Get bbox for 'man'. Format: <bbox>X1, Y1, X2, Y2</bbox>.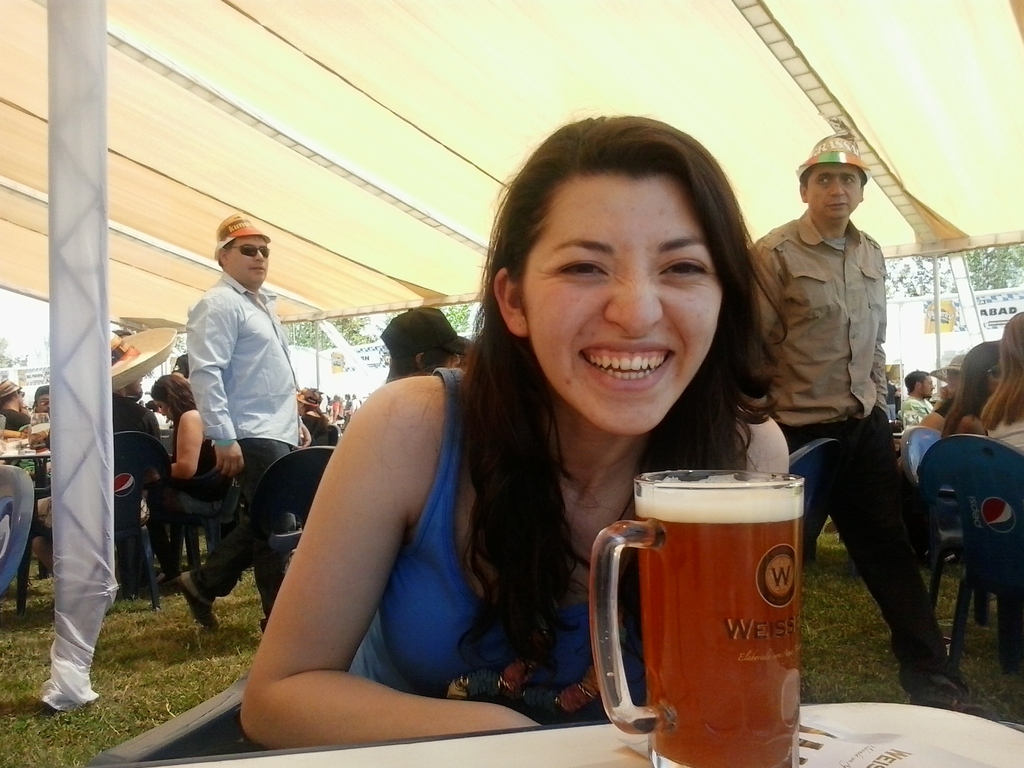
<bbox>751, 136, 956, 706</bbox>.
